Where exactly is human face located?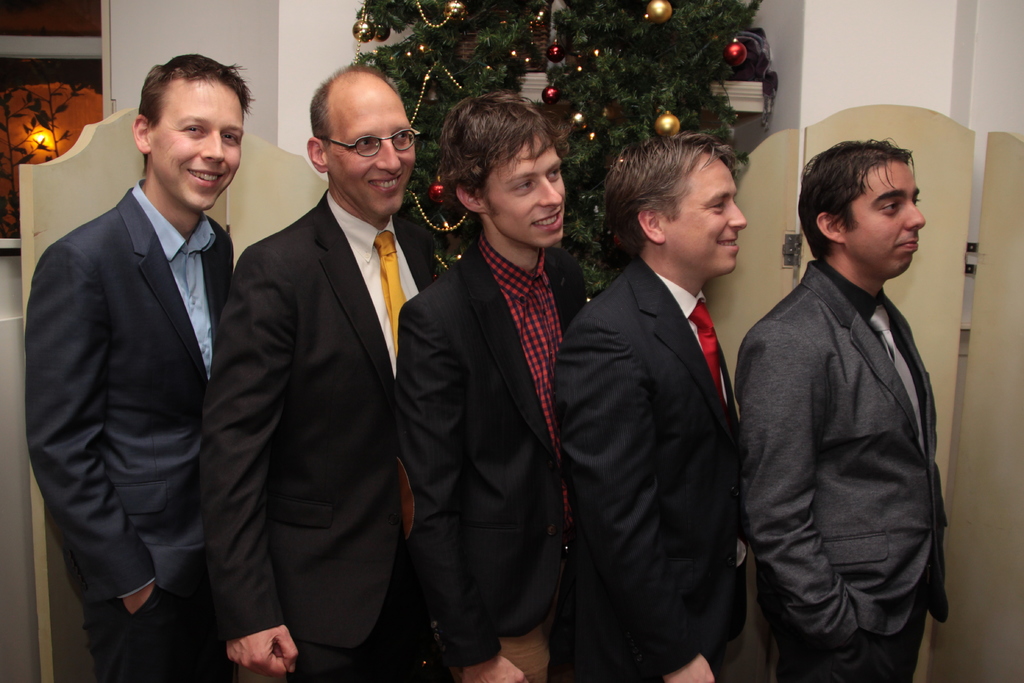
Its bounding box is x1=479, y1=126, x2=568, y2=247.
